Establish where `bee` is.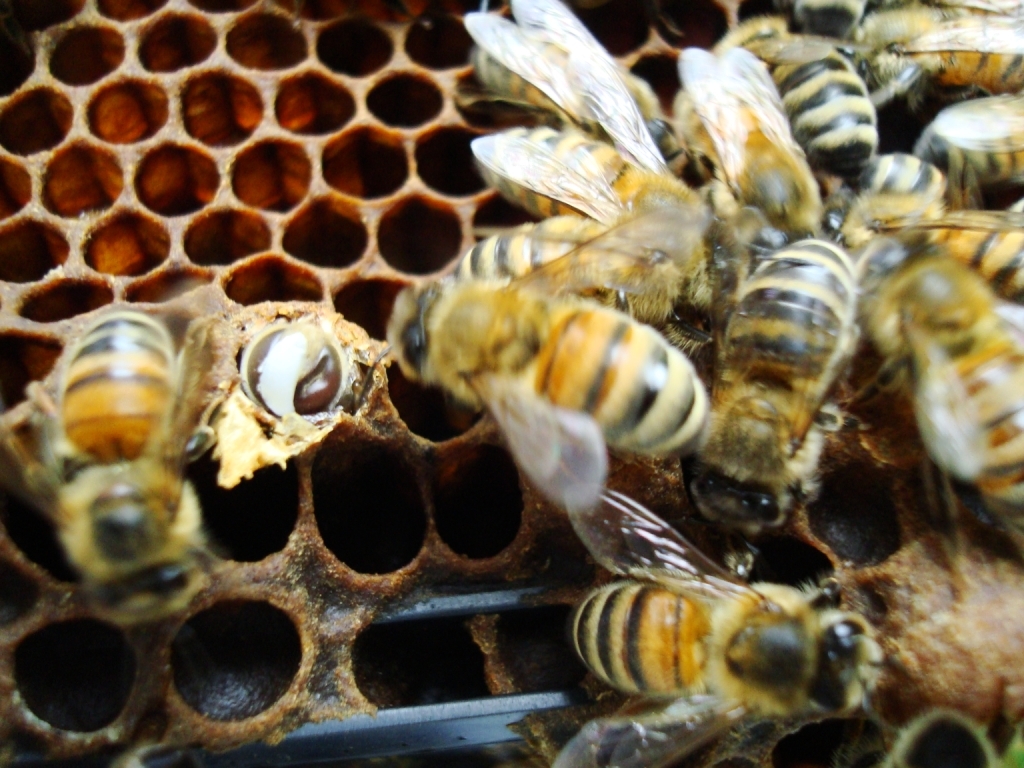
Established at box(375, 205, 717, 511).
